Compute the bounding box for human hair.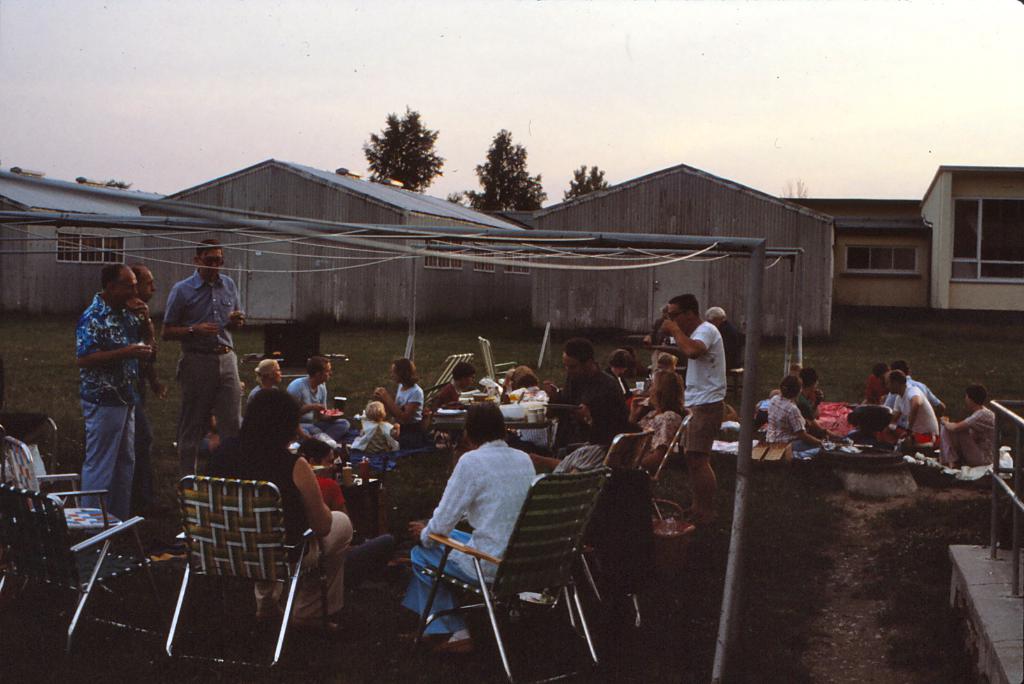
x1=801, y1=364, x2=813, y2=385.
